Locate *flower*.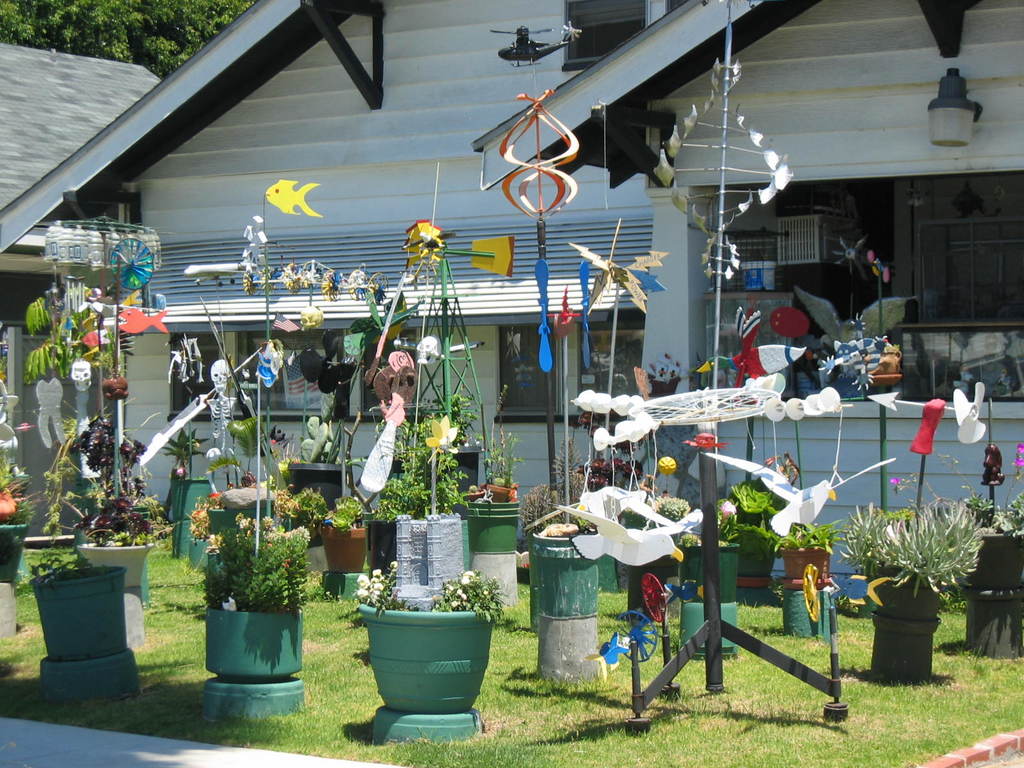
Bounding box: 891/477/900/486.
